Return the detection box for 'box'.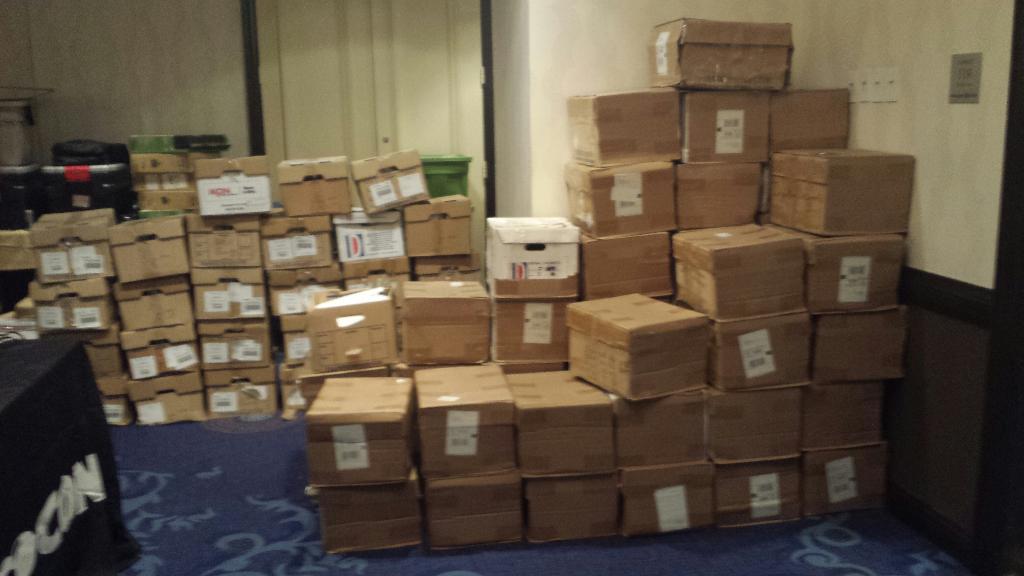
{"x1": 493, "y1": 298, "x2": 569, "y2": 364}.
